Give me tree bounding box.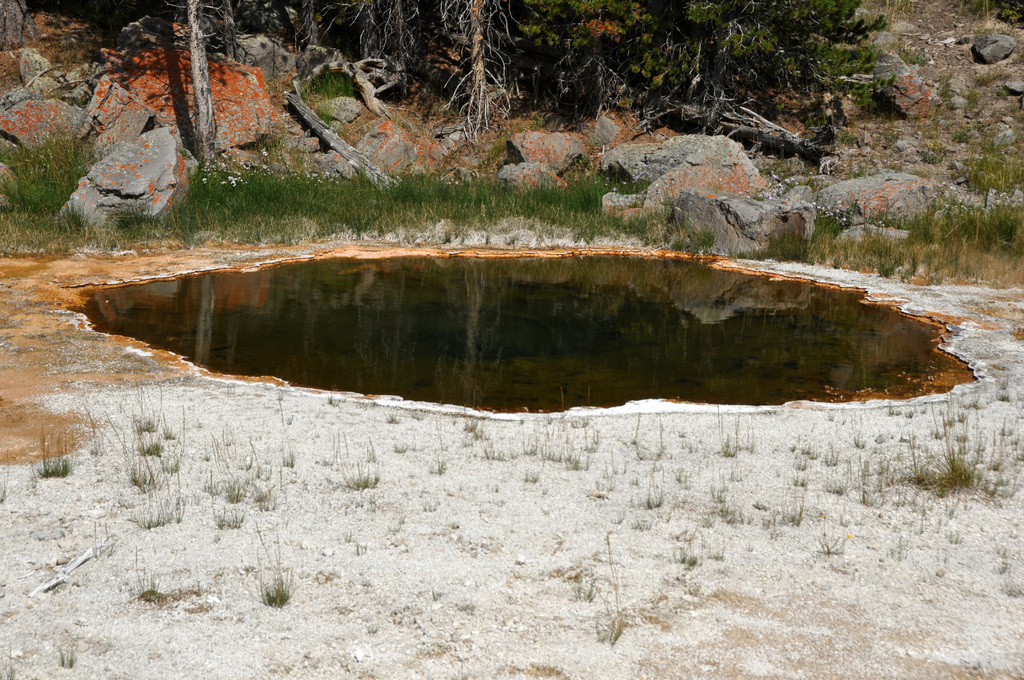
94 0 268 184.
